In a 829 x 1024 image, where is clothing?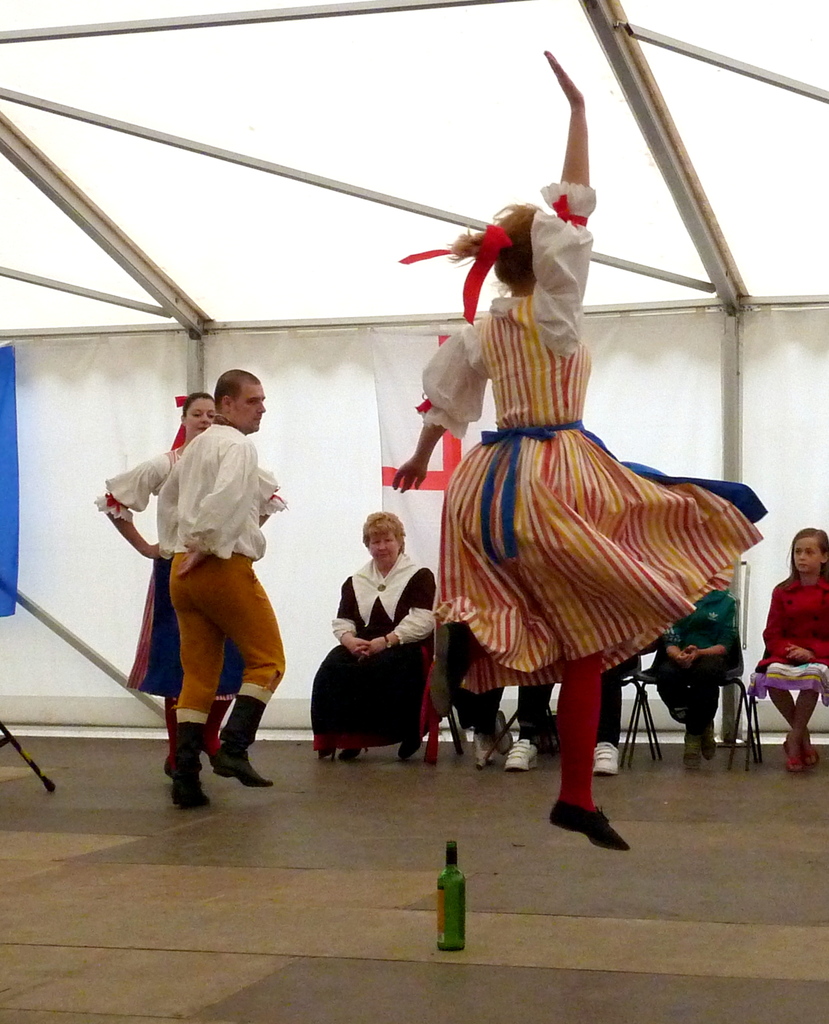
locate(513, 665, 616, 744).
